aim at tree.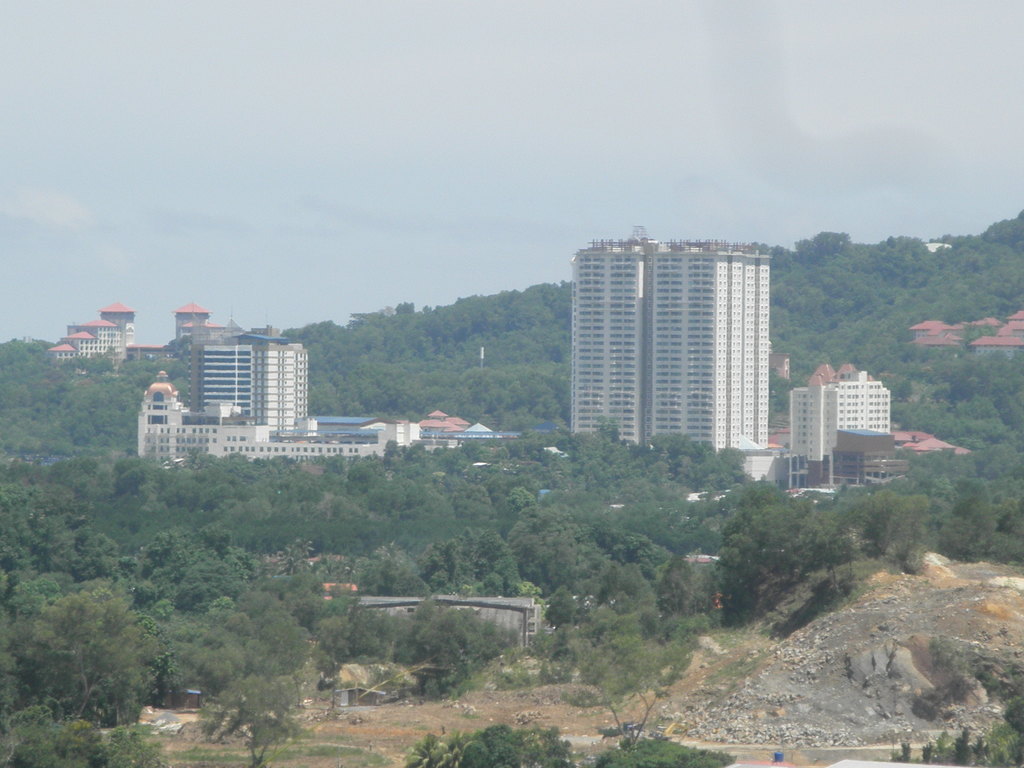
Aimed at region(582, 431, 618, 490).
